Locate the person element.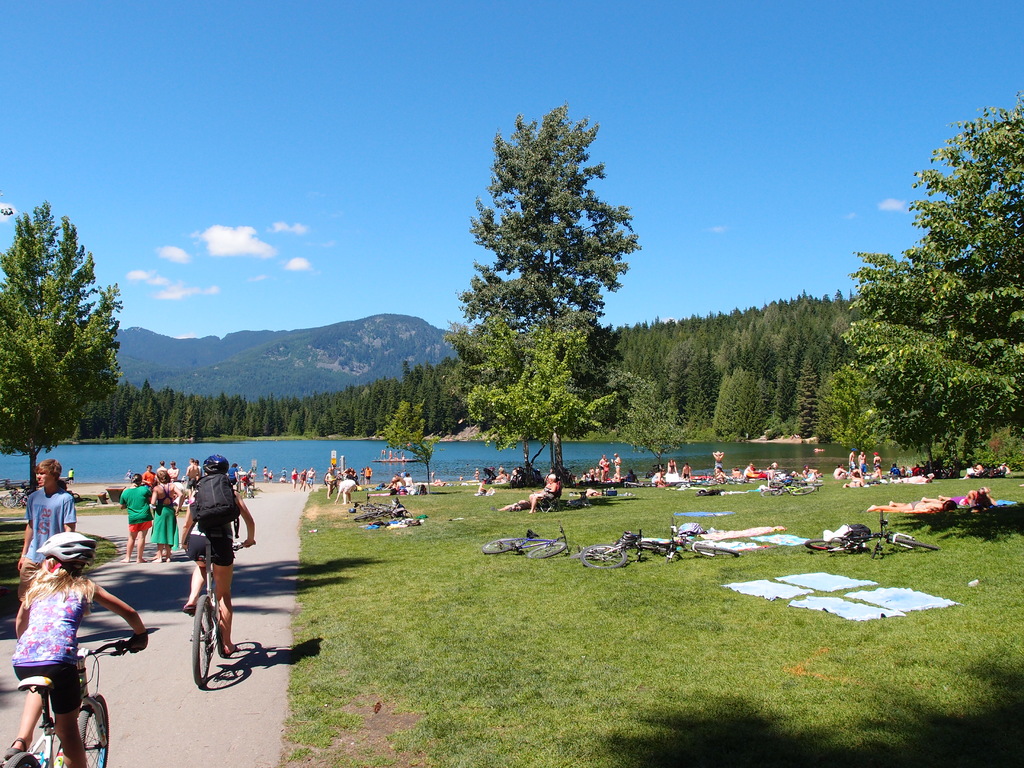
Element bbox: BBox(155, 460, 171, 480).
